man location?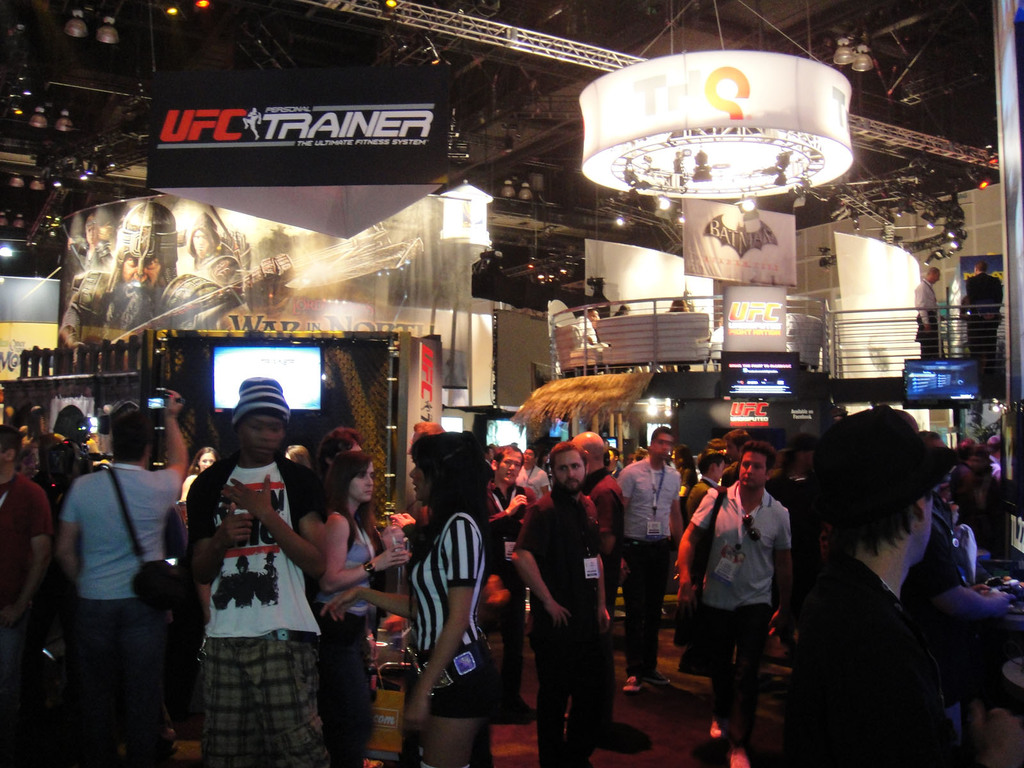
{"left": 789, "top": 414, "right": 966, "bottom": 767}
